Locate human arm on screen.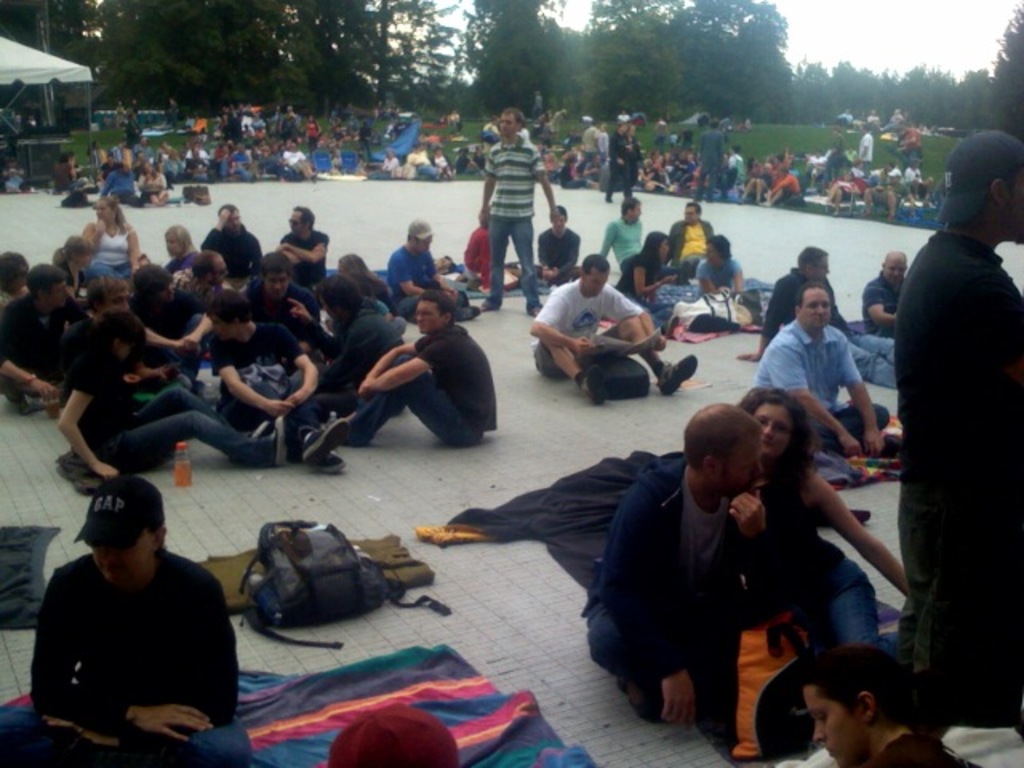
On screen at detection(182, 293, 221, 344).
